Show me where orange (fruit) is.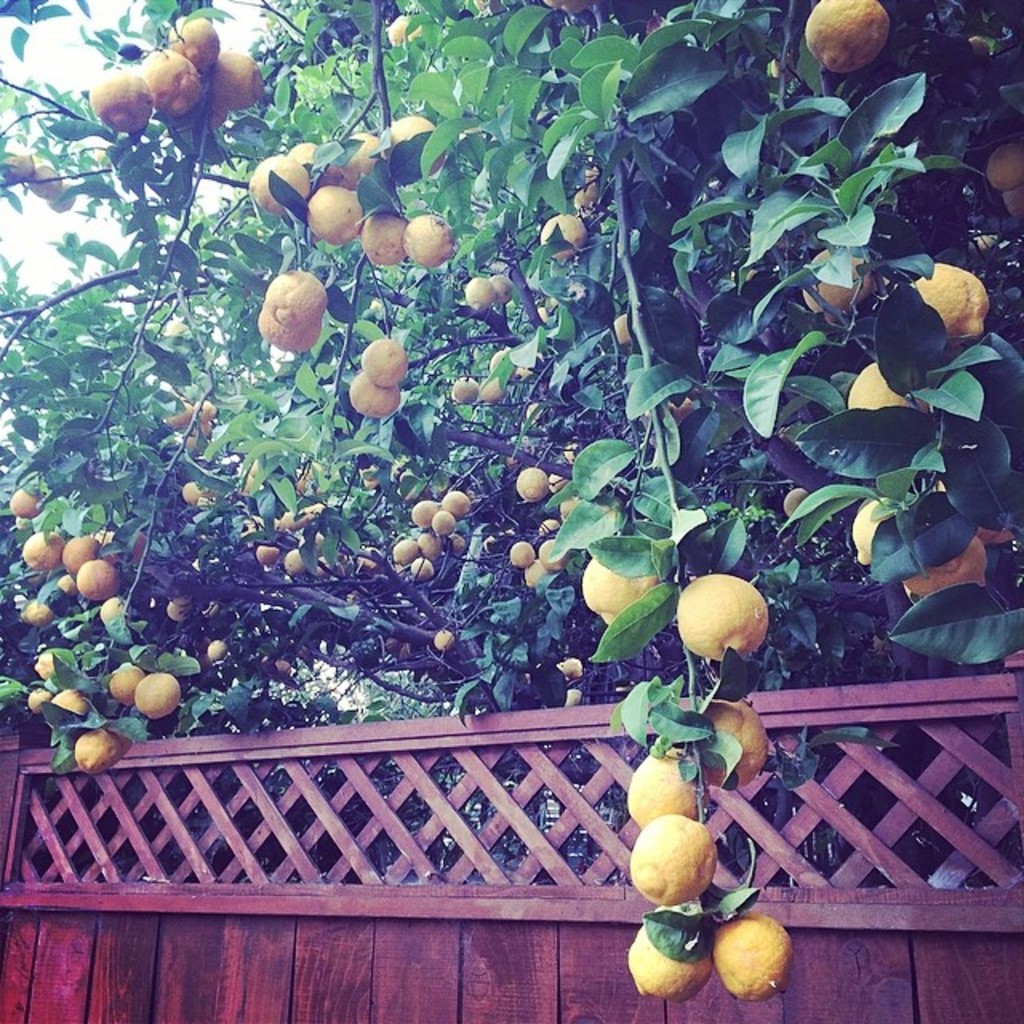
orange (fruit) is at box(638, 744, 693, 808).
